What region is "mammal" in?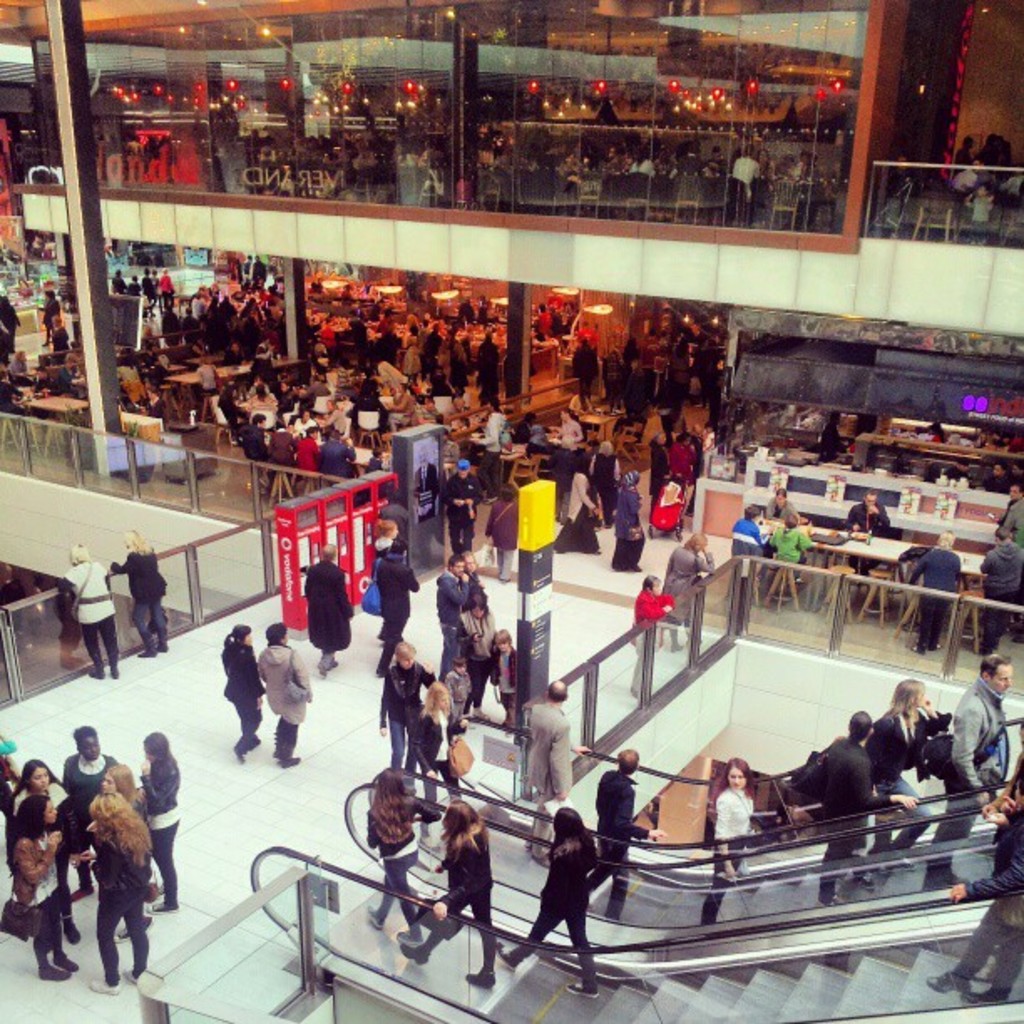
109, 525, 167, 659.
